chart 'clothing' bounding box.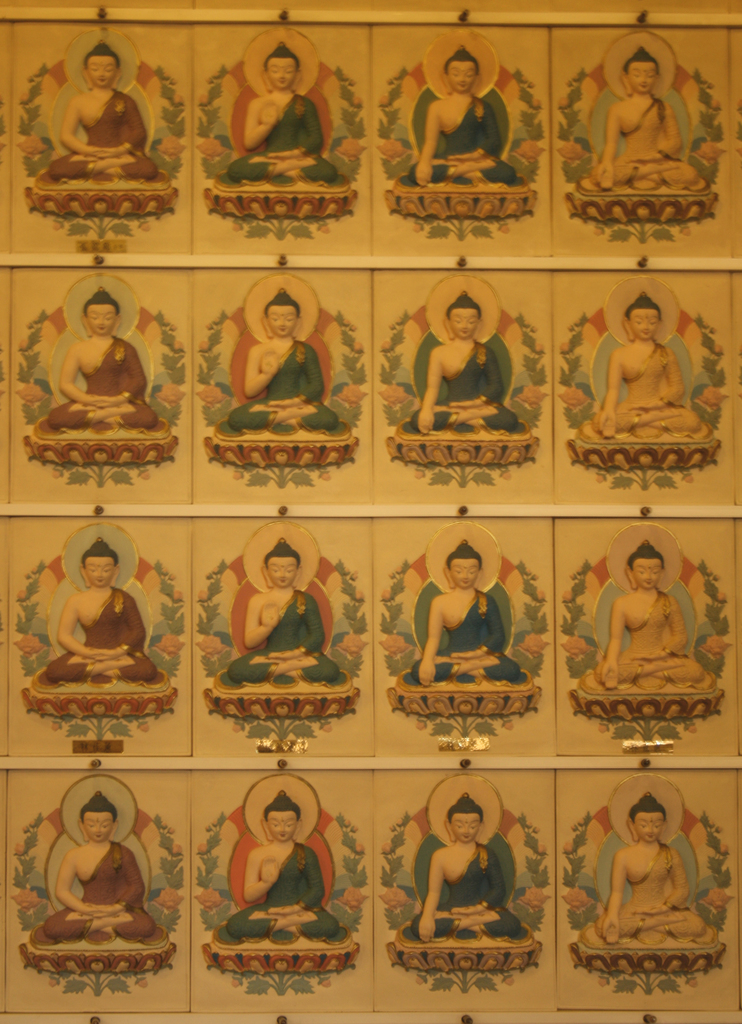
Charted: (left=409, top=593, right=528, bottom=685).
